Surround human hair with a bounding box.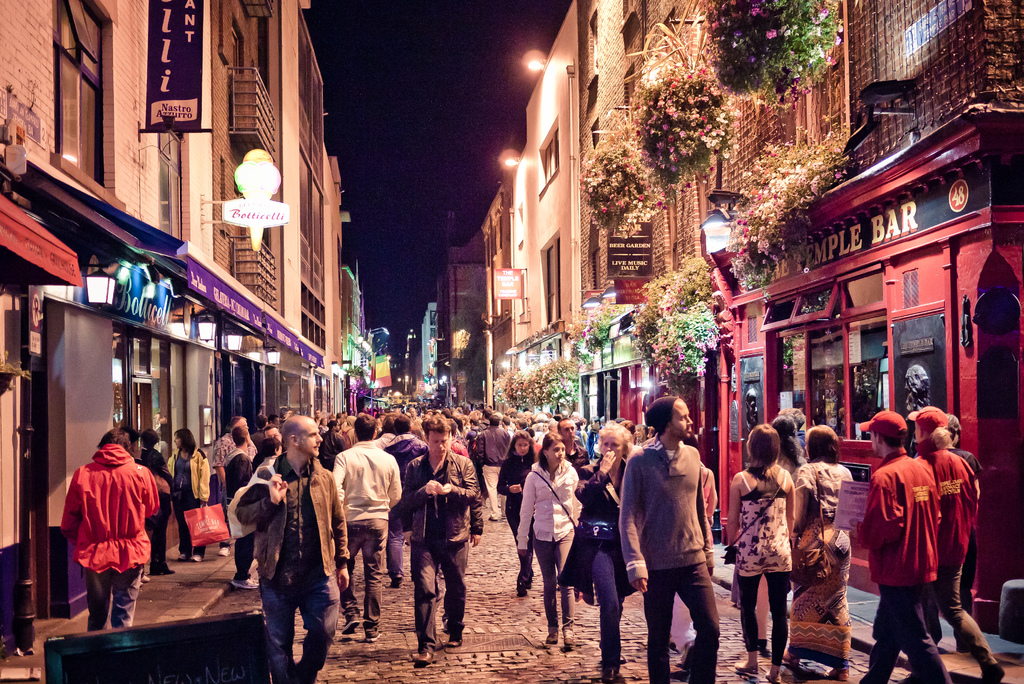
box=[947, 412, 963, 447].
